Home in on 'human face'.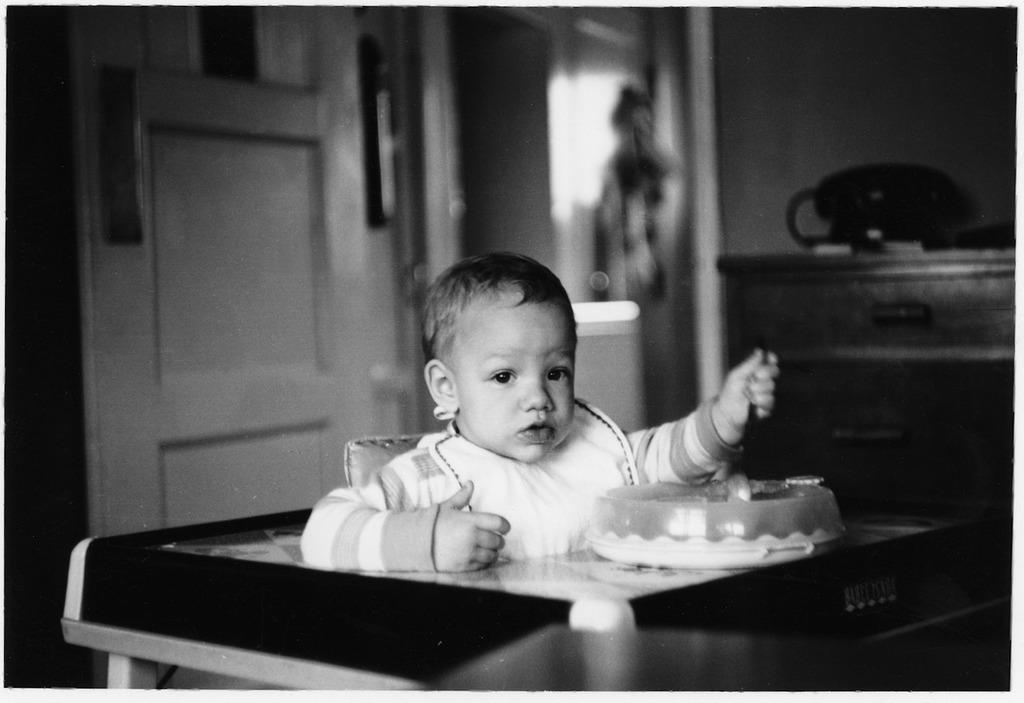
Homed in at 458, 300, 577, 464.
